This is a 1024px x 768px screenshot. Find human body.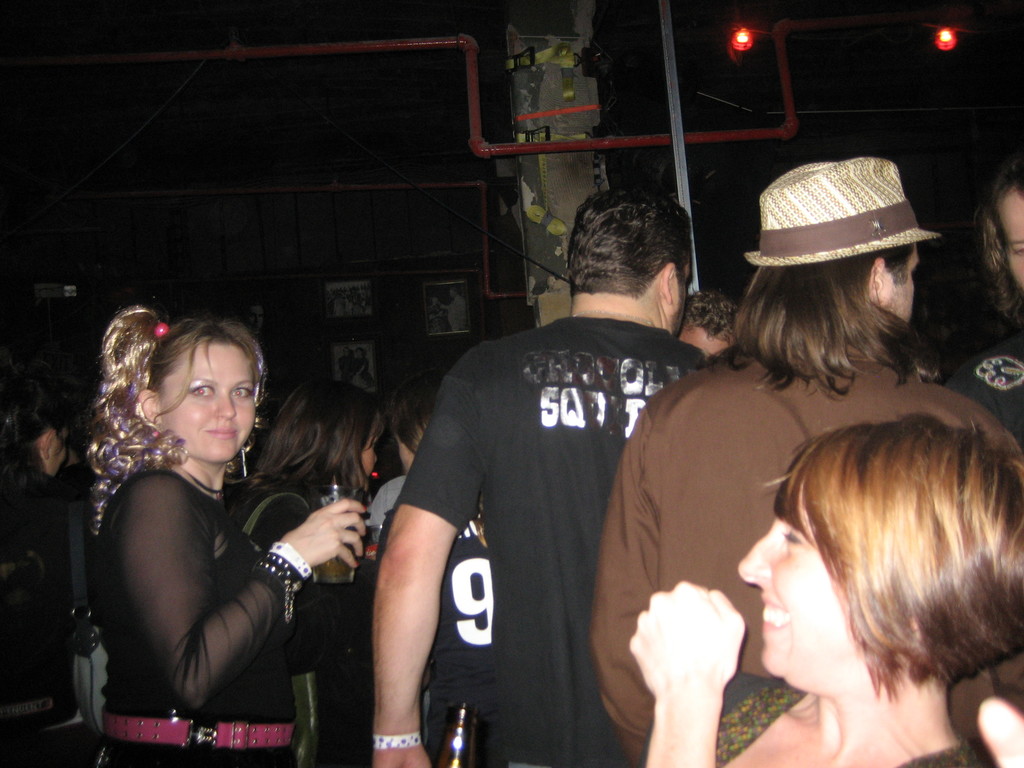
Bounding box: 374 311 711 767.
